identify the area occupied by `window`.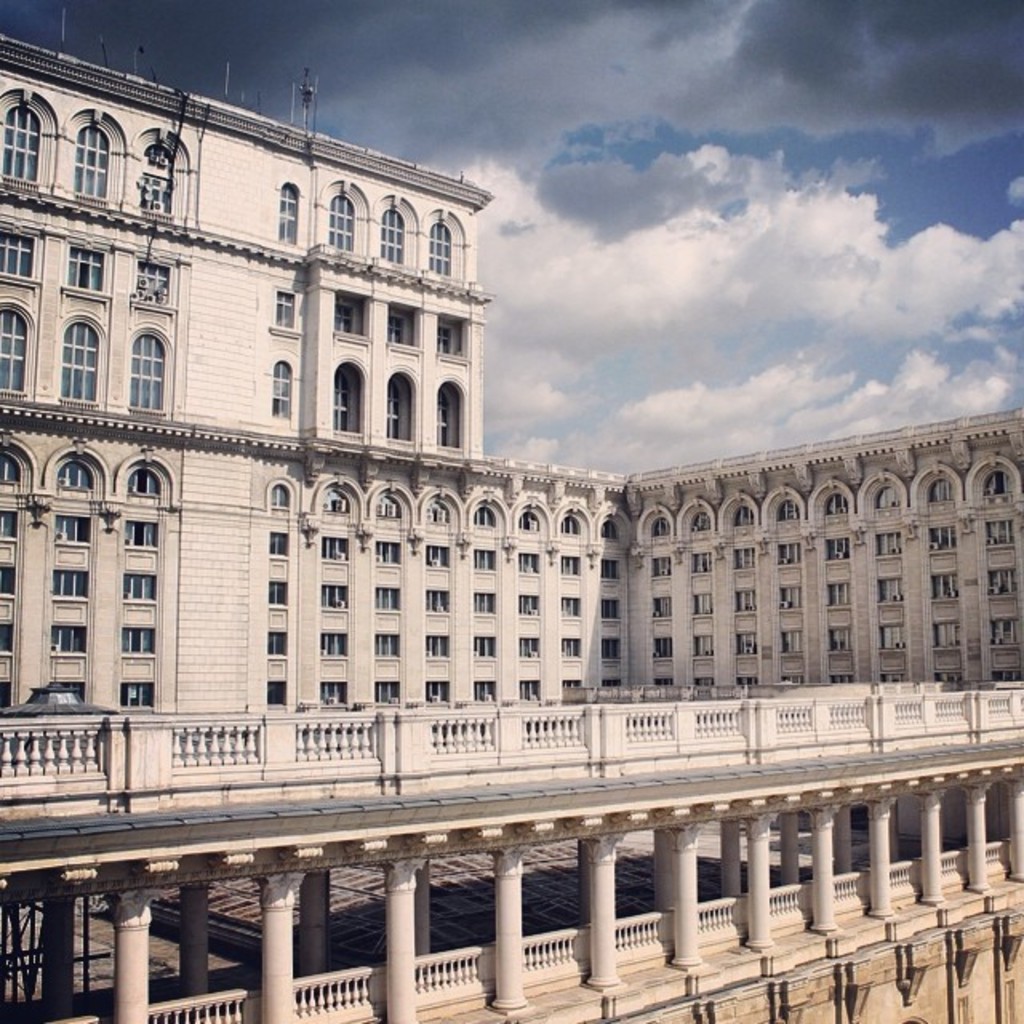
Area: [x1=733, y1=550, x2=749, y2=568].
